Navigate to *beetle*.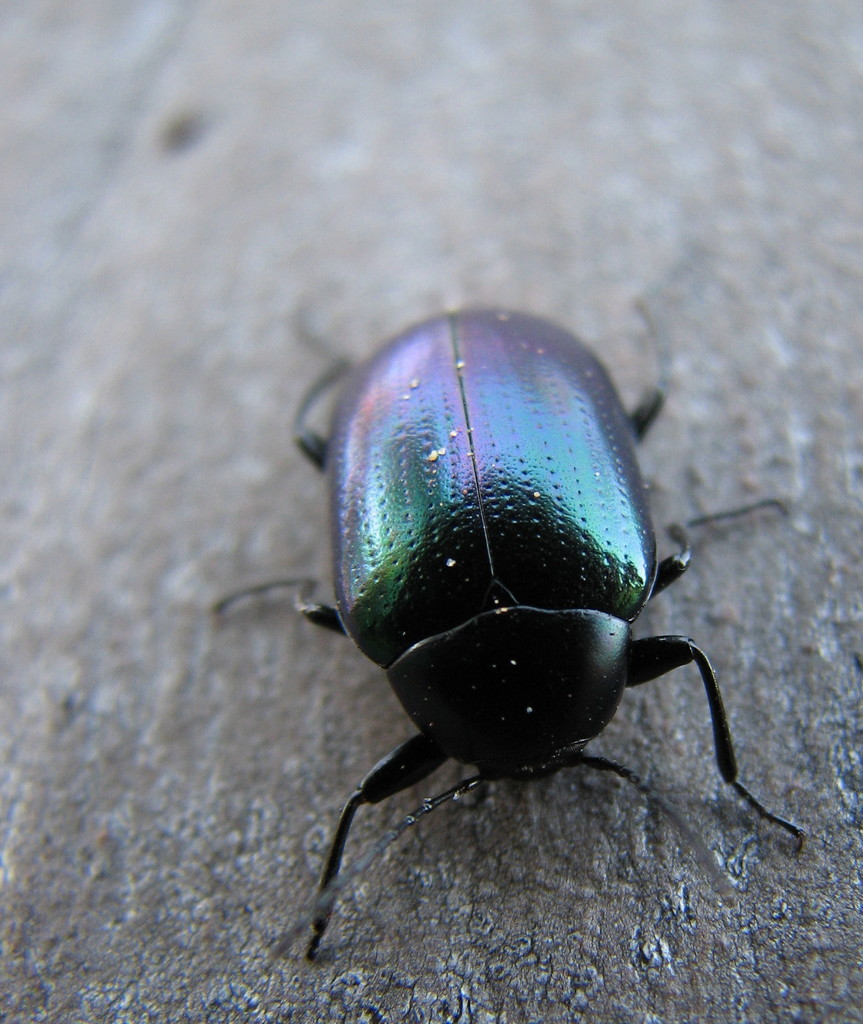
Navigation target: (x1=228, y1=286, x2=823, y2=951).
